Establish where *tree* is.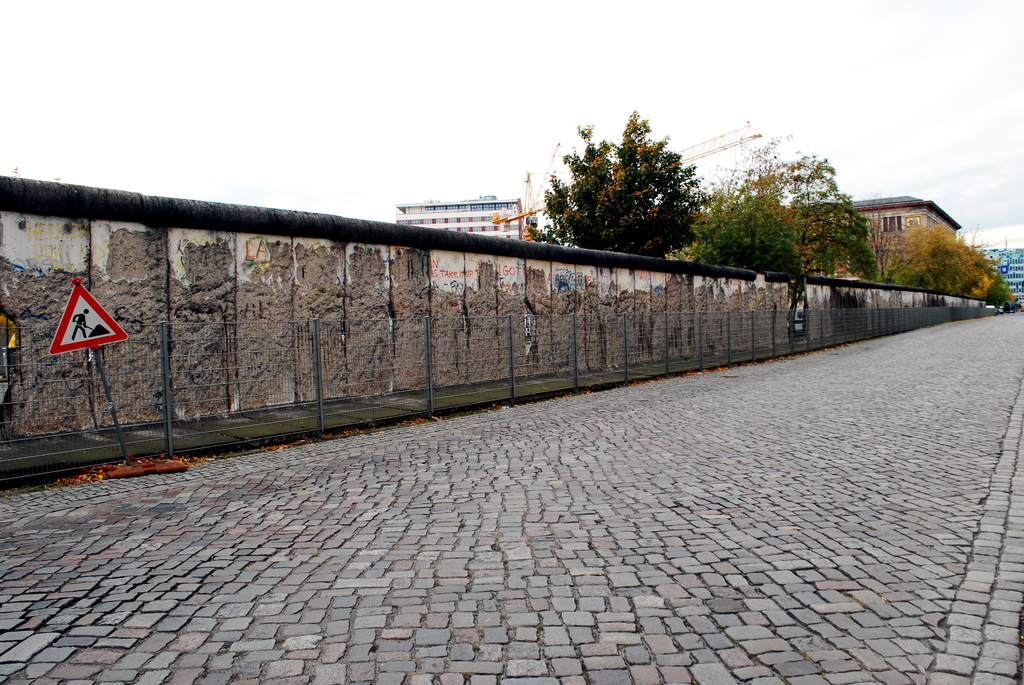
Established at box(540, 116, 722, 249).
